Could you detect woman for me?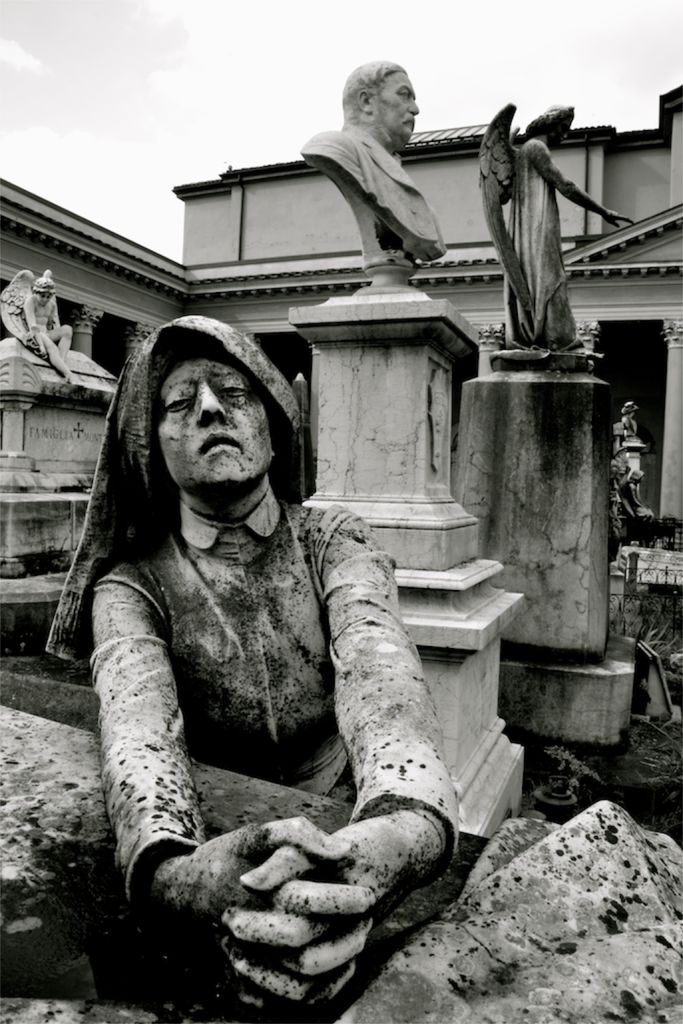
Detection result: 498/96/642/360.
